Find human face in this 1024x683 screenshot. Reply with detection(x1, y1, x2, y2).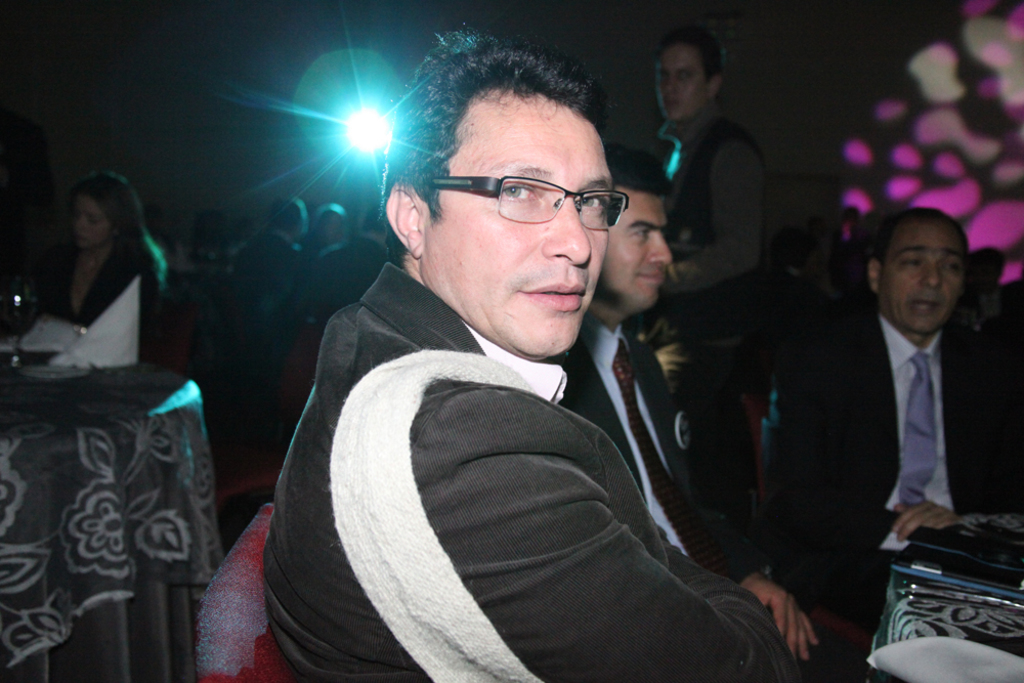
detection(975, 249, 1007, 289).
